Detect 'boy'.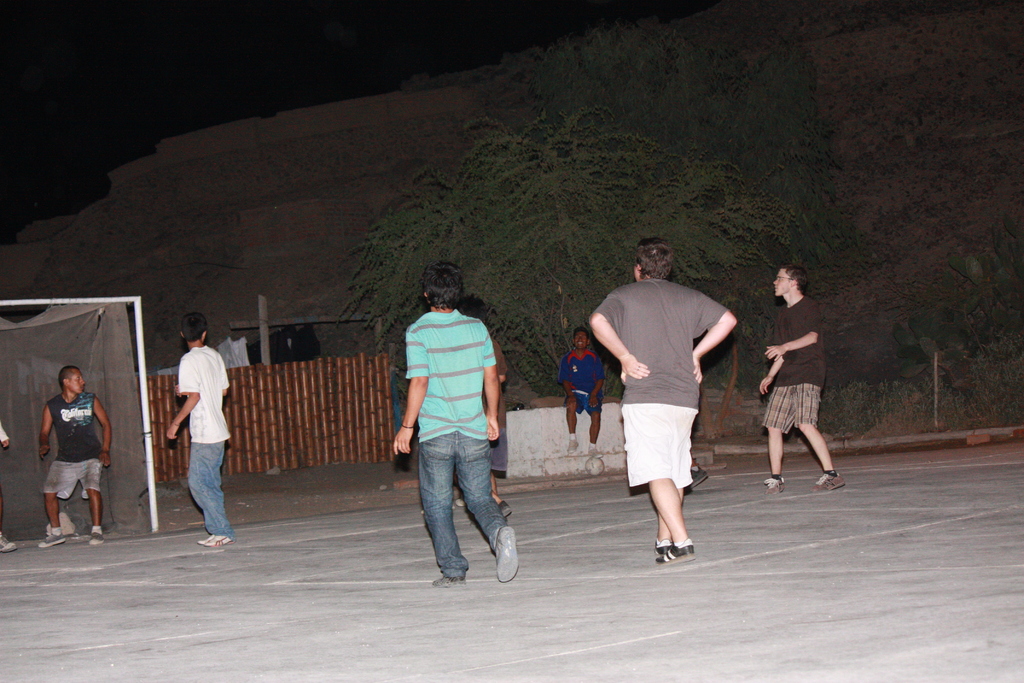
Detected at bbox=[164, 312, 234, 546].
